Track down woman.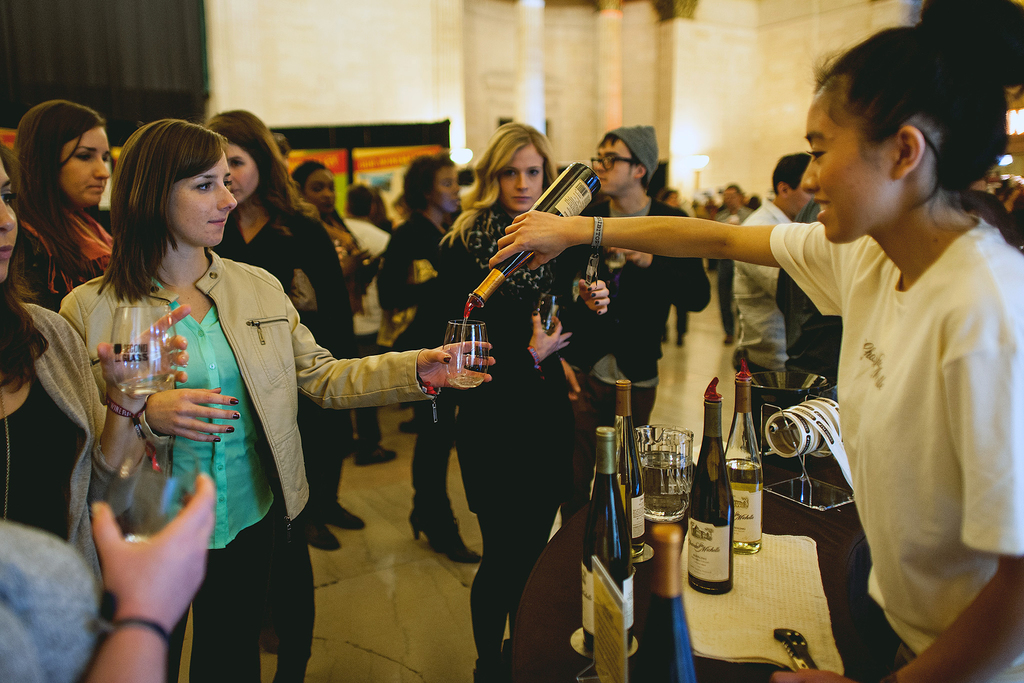
Tracked to select_region(293, 163, 378, 552).
